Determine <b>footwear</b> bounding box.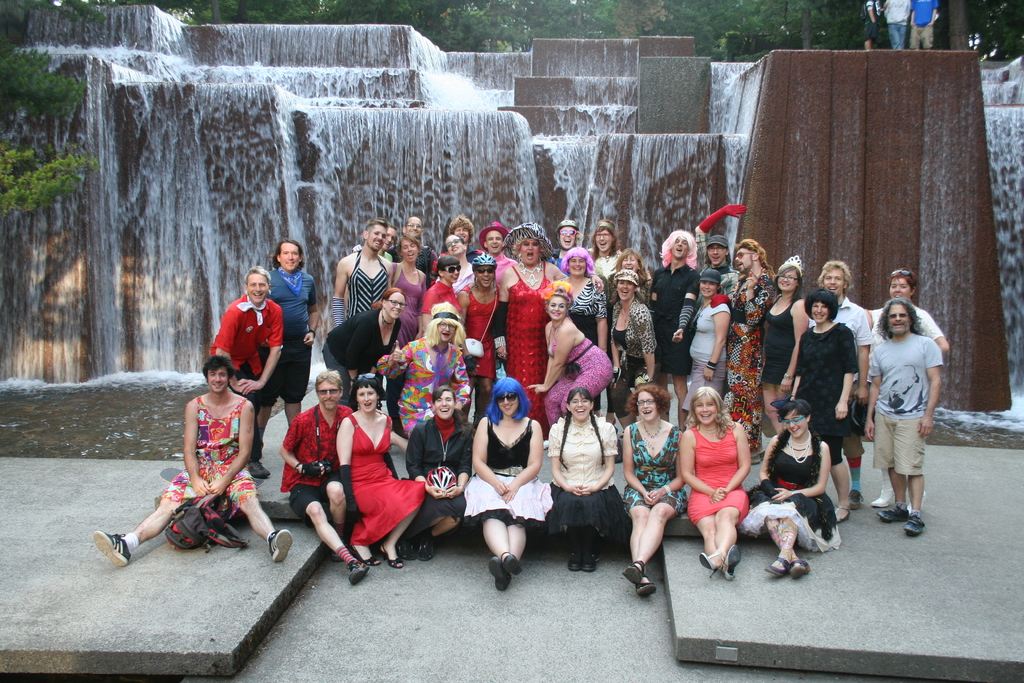
Determined: {"x1": 701, "y1": 547, "x2": 724, "y2": 582}.
